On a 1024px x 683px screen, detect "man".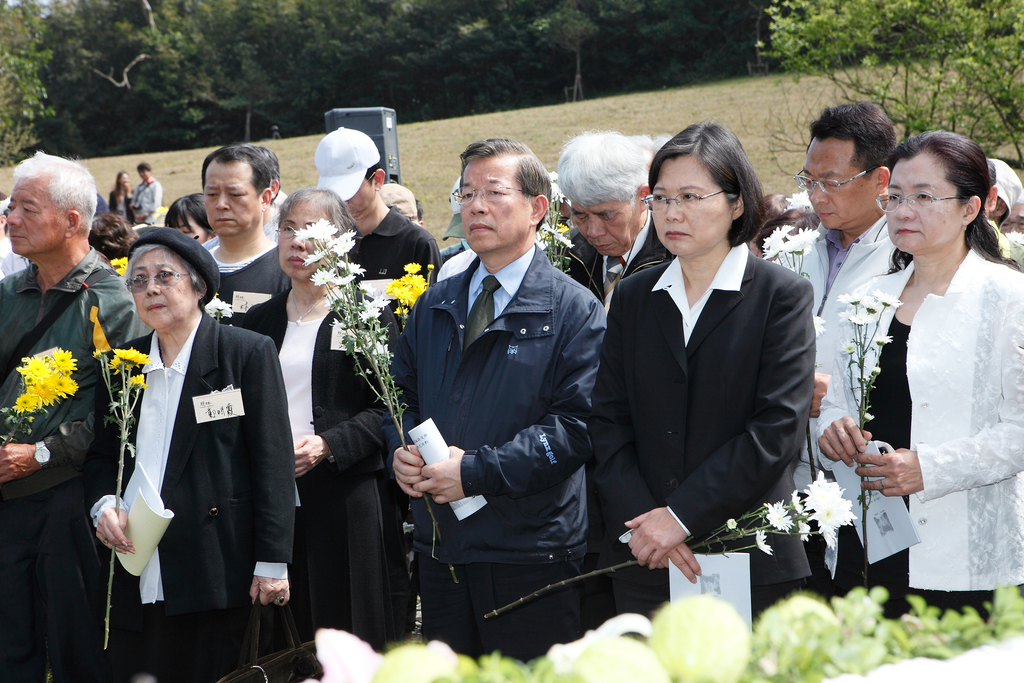
x1=383, y1=122, x2=613, y2=670.
